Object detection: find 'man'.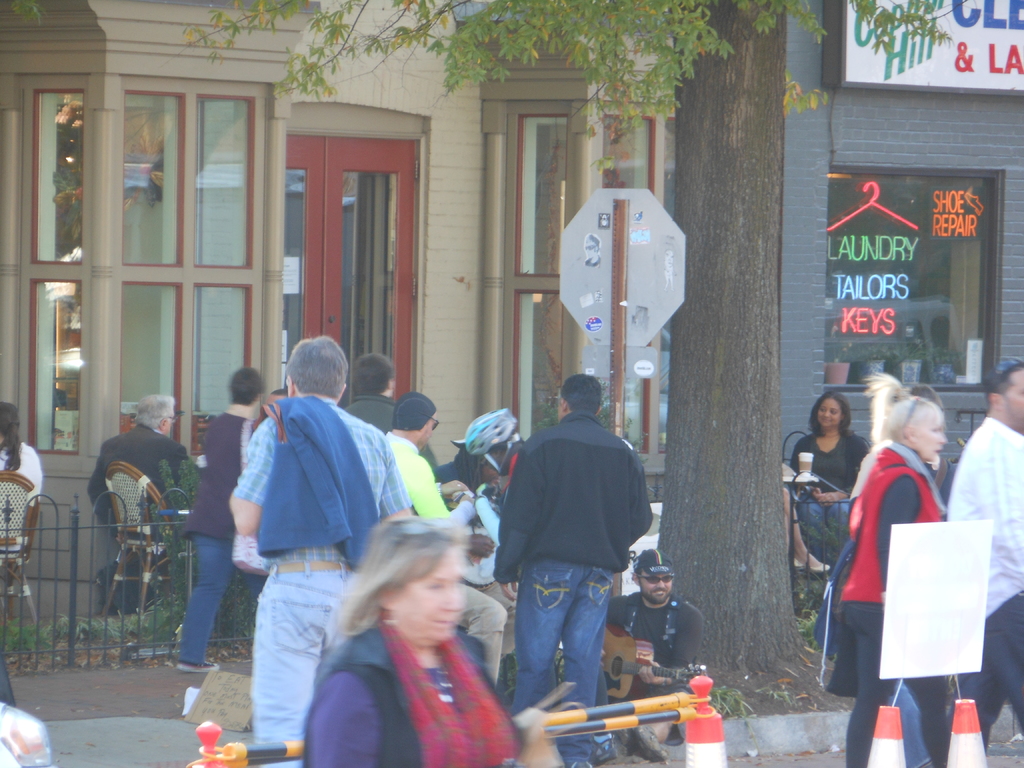
[179,366,264,671].
